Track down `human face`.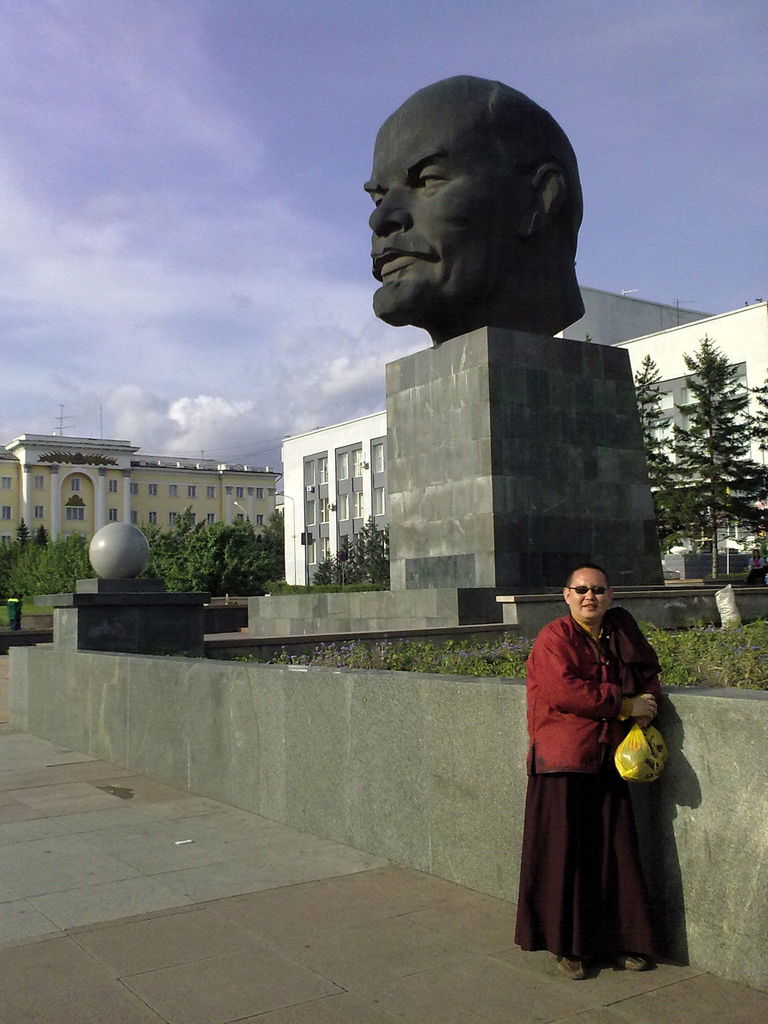
Tracked to x1=565 y1=566 x2=611 y2=627.
